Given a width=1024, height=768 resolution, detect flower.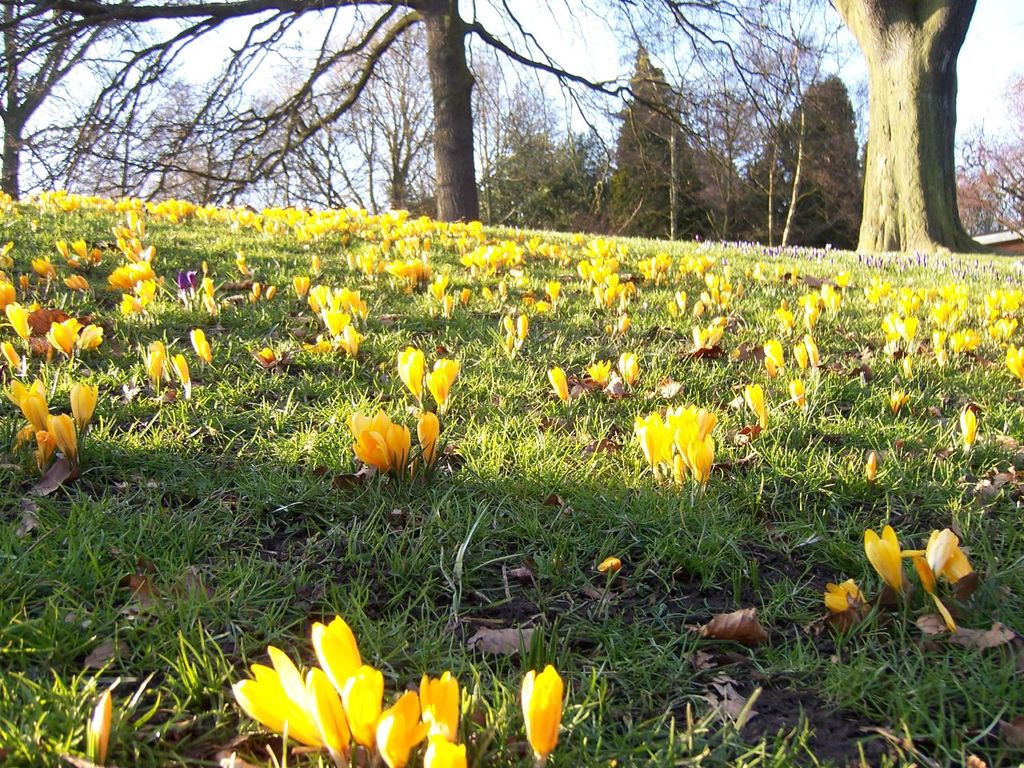
l=49, t=318, r=87, b=358.
